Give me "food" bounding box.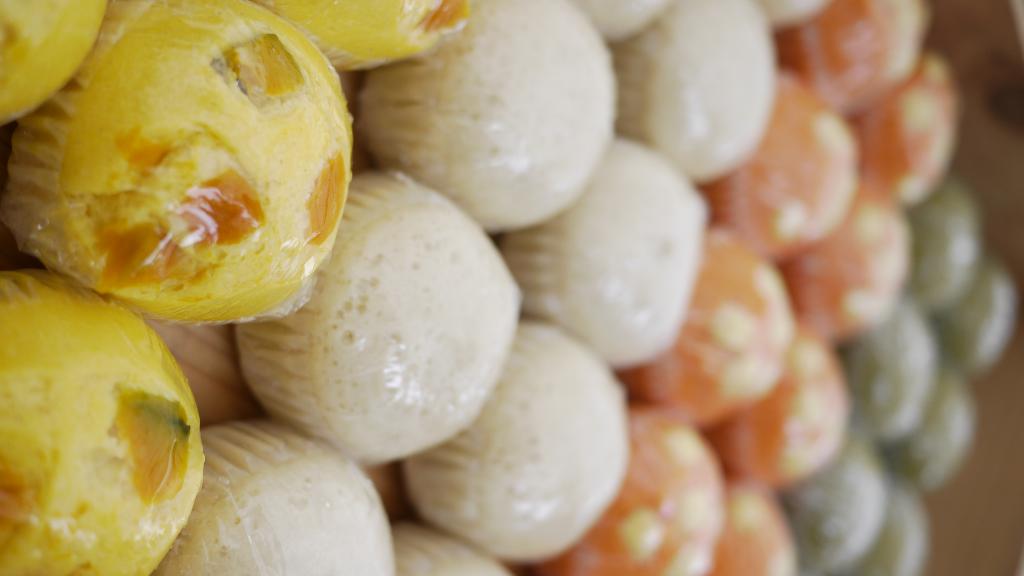
846 470 934 575.
